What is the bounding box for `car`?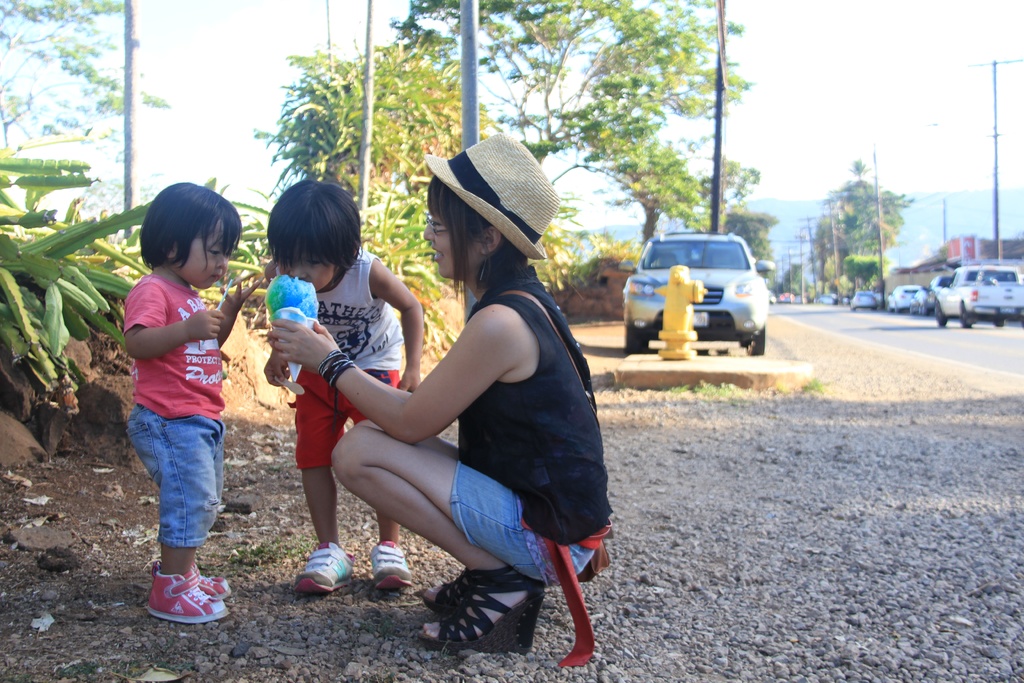
(left=819, top=291, right=840, bottom=306).
